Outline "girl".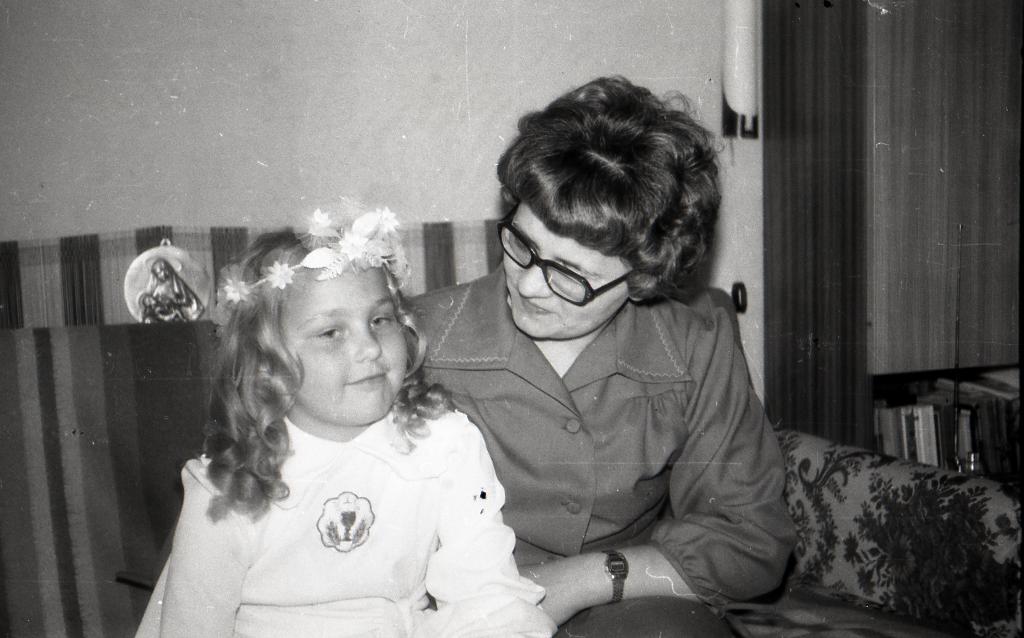
Outline: rect(136, 214, 557, 637).
